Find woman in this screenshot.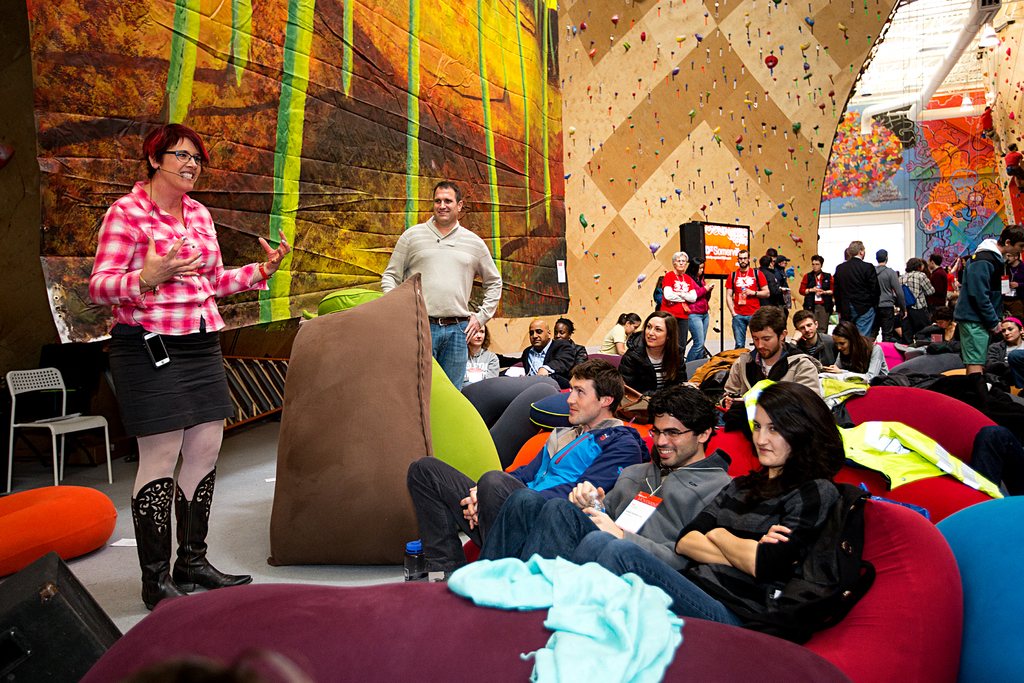
The bounding box for woman is 987, 316, 1023, 374.
